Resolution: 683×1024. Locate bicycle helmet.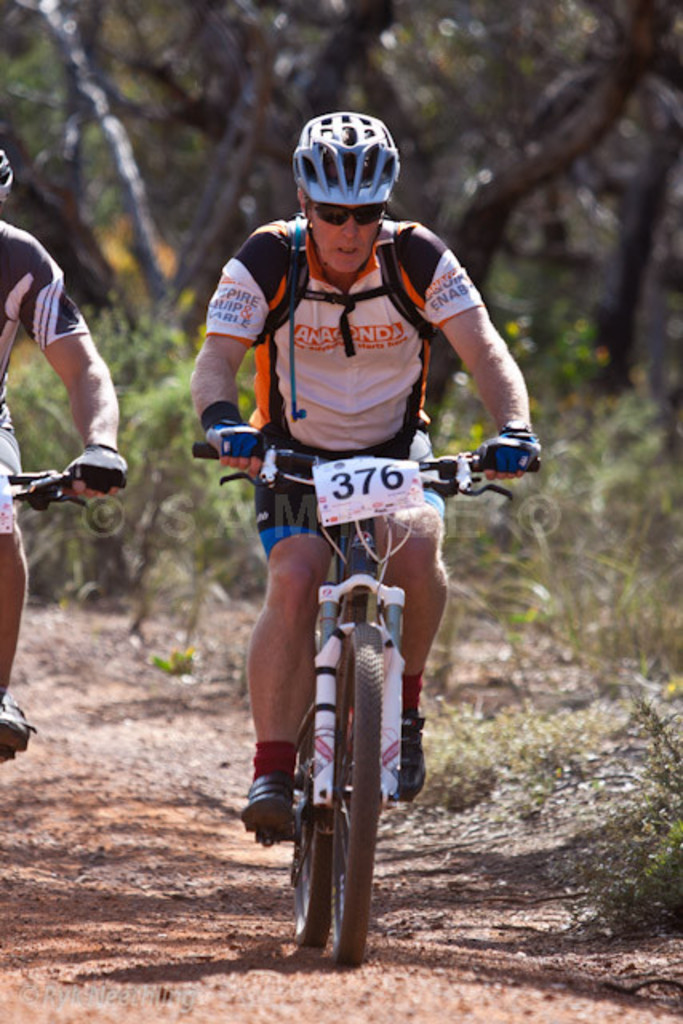
x1=0 y1=149 x2=14 y2=200.
